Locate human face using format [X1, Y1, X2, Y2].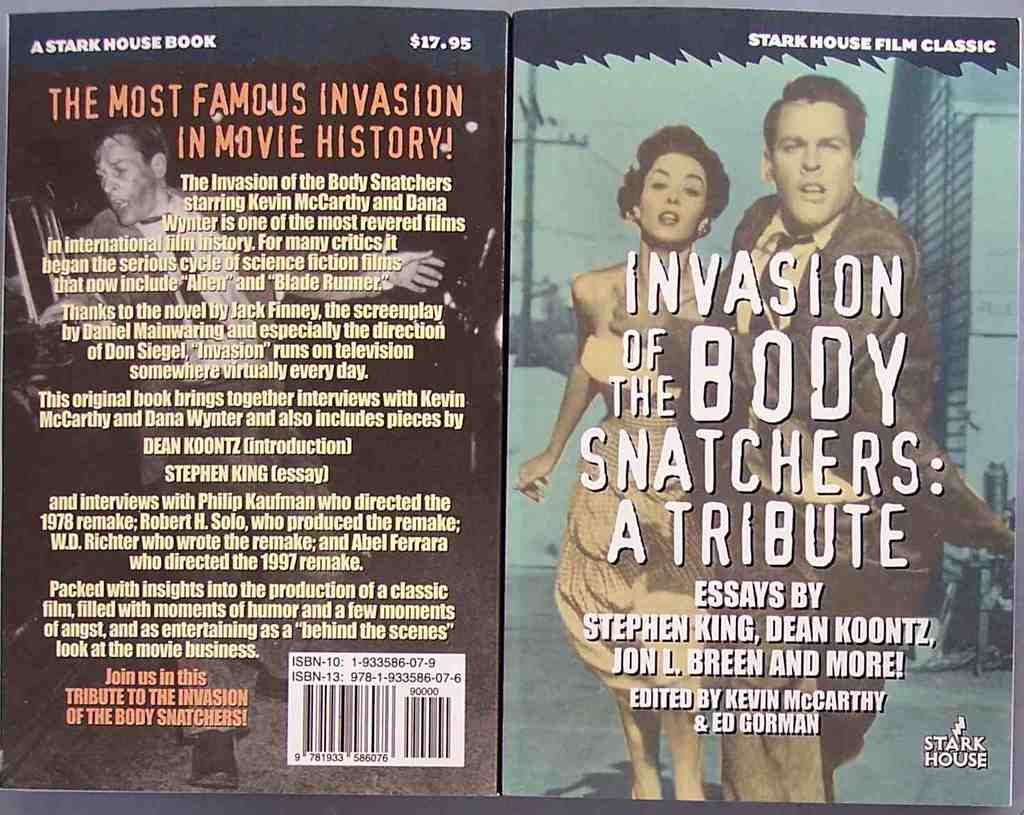
[641, 156, 710, 242].
